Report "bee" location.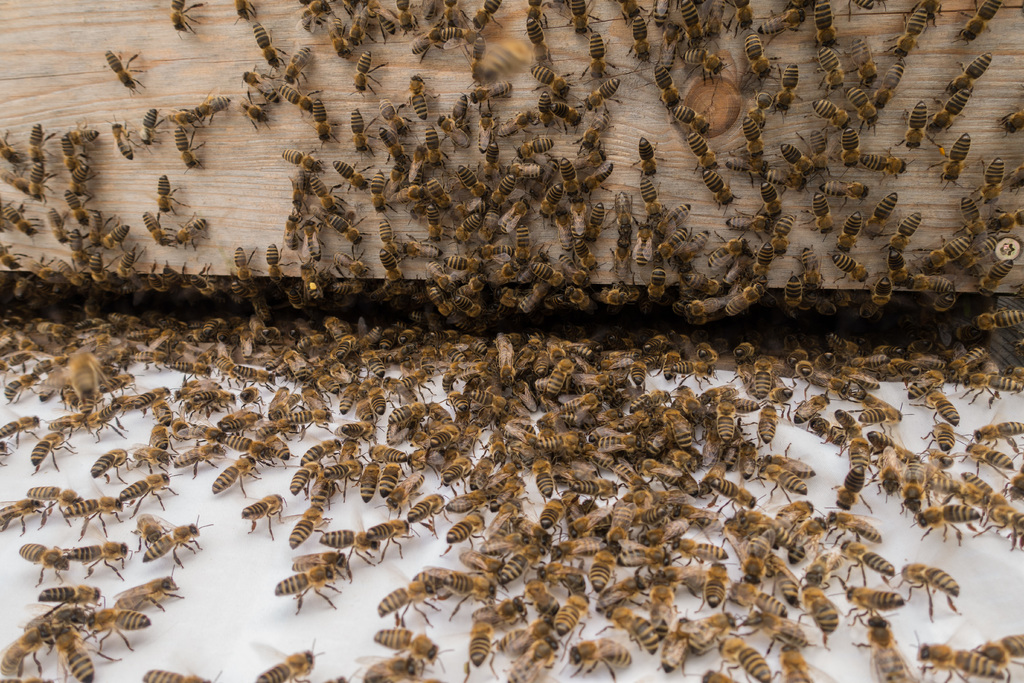
Report: {"left": 967, "top": 418, "right": 1023, "bottom": 446}.
